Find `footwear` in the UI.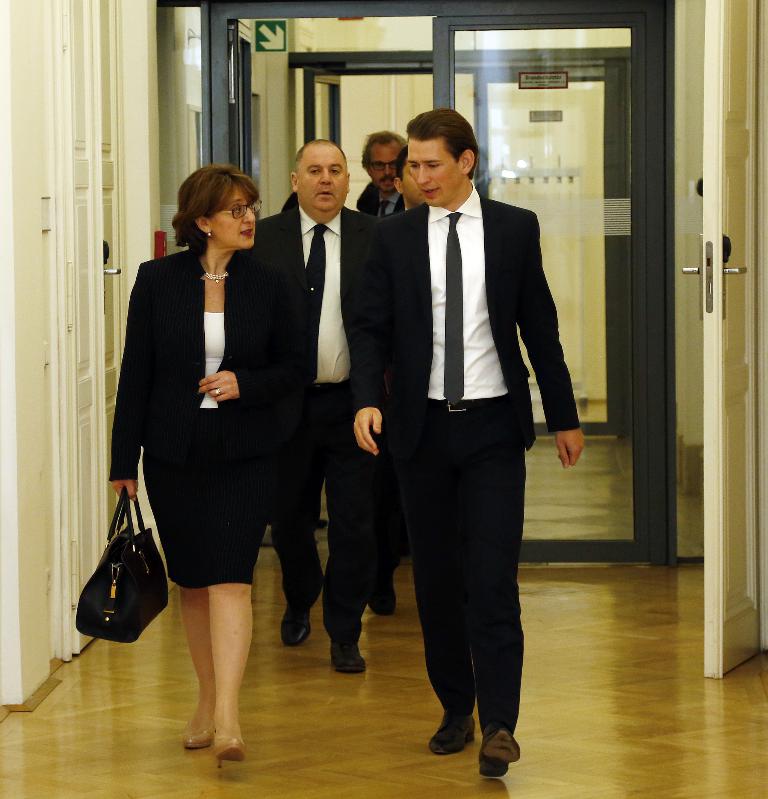
UI element at bbox=(429, 719, 482, 749).
